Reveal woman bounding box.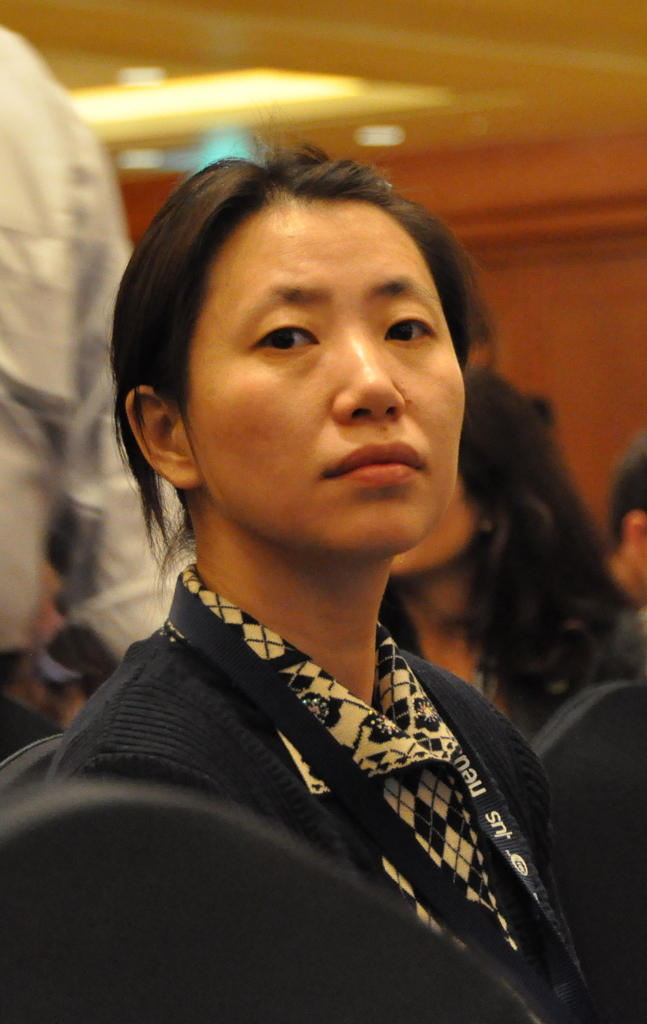
Revealed: x1=101, y1=150, x2=641, y2=1011.
